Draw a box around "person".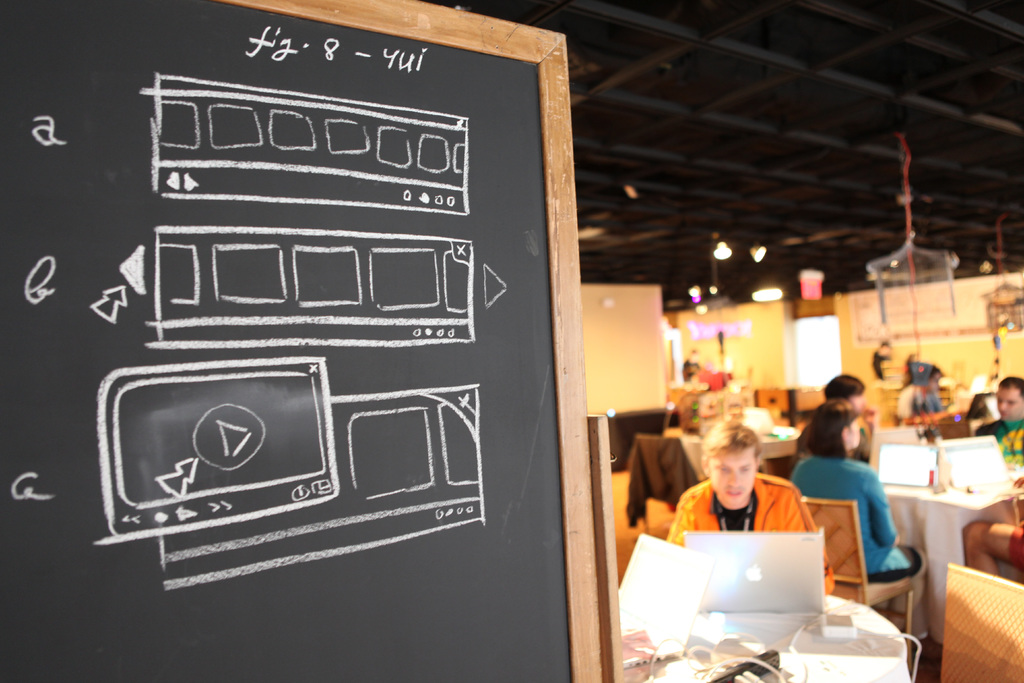
<region>971, 377, 1023, 470</region>.
